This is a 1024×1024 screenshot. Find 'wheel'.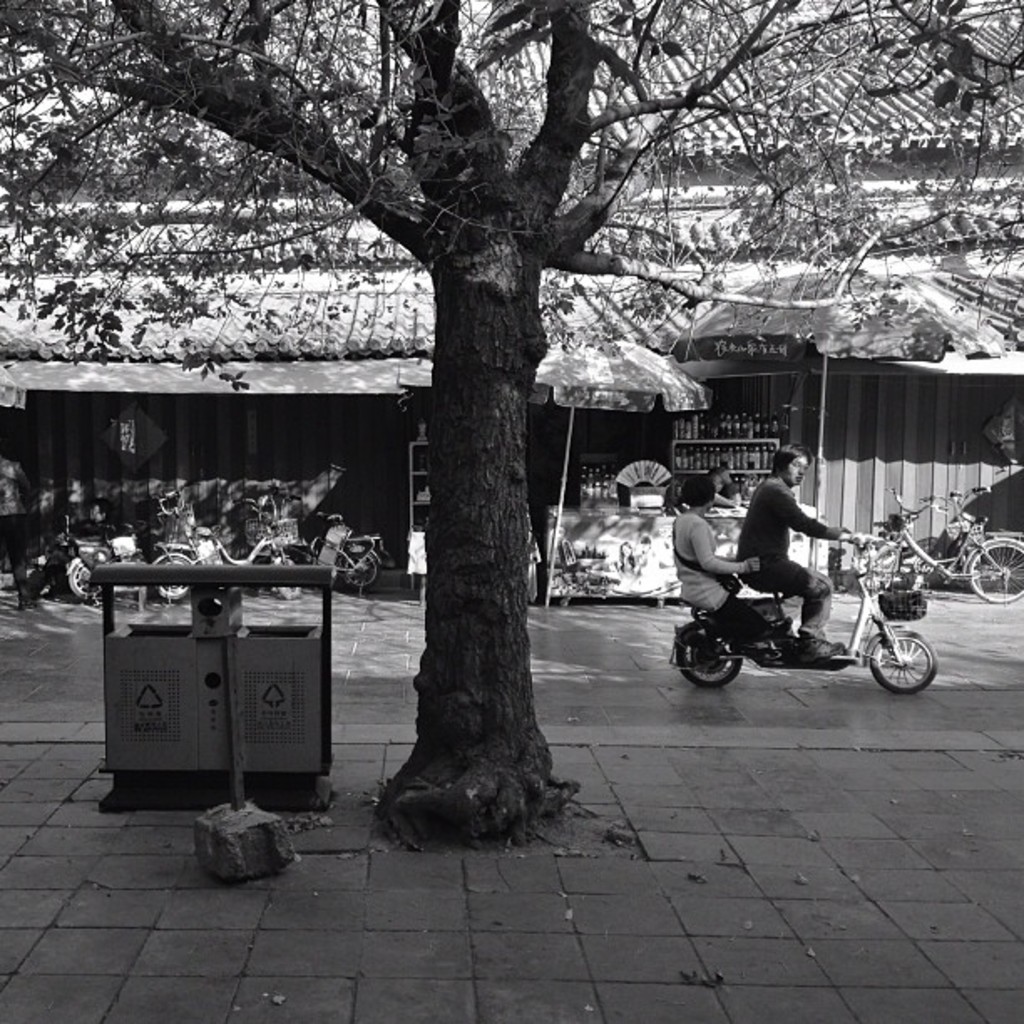
Bounding box: [865, 547, 899, 594].
